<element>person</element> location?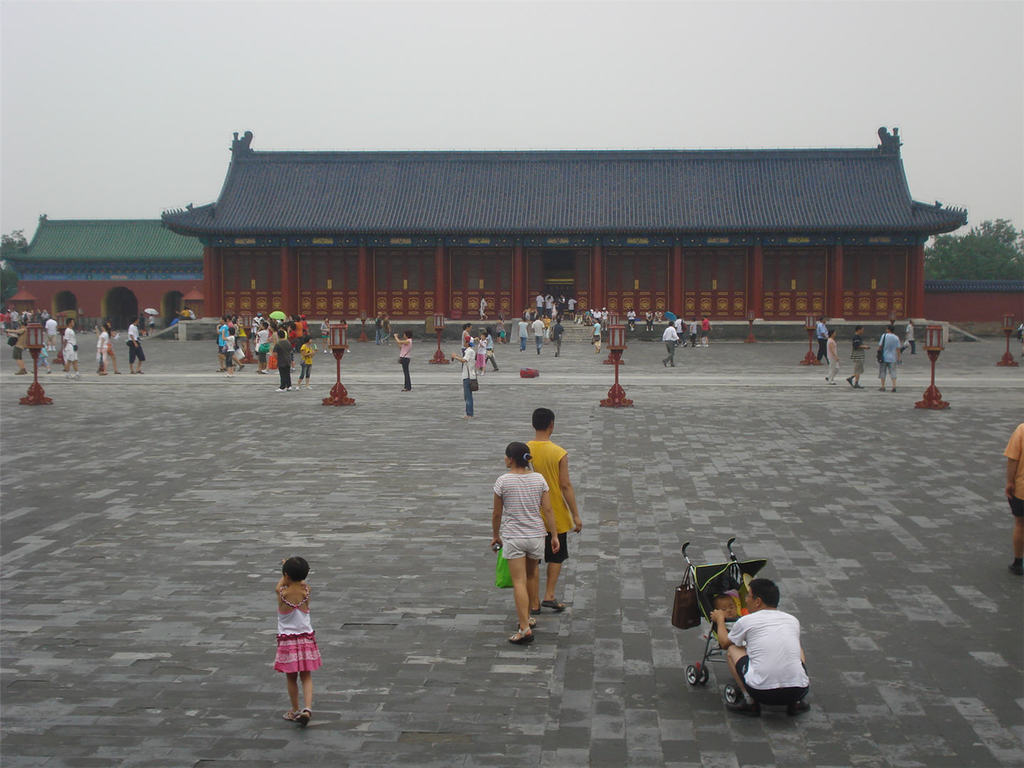
locate(697, 316, 706, 347)
